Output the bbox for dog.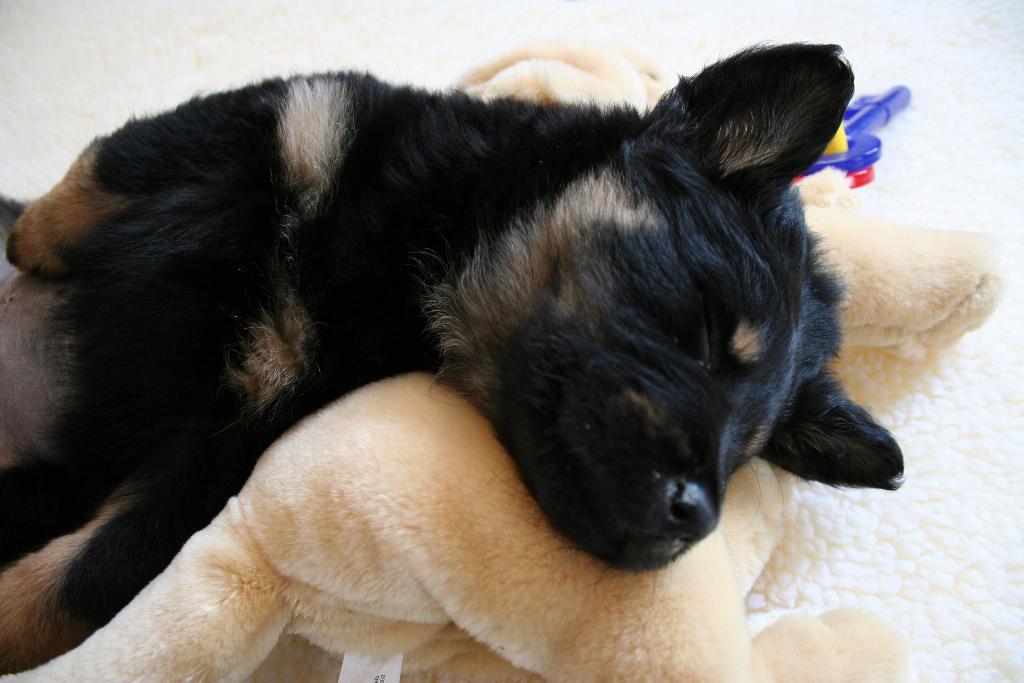
bbox(0, 35, 912, 679).
